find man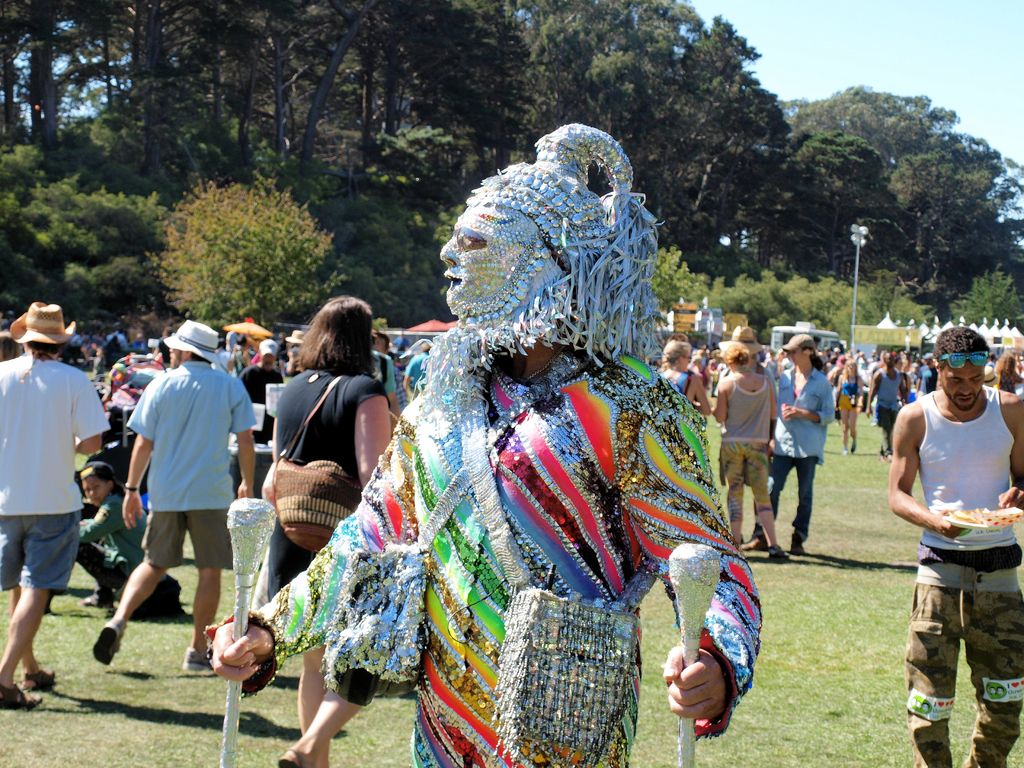
rect(149, 326, 172, 363)
